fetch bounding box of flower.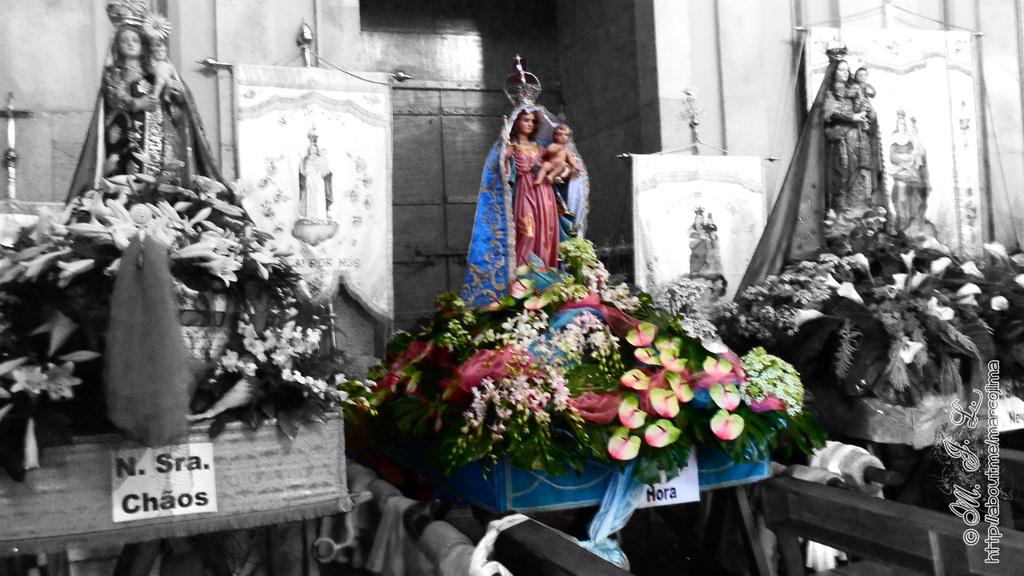
Bbox: l=897, t=338, r=925, b=369.
